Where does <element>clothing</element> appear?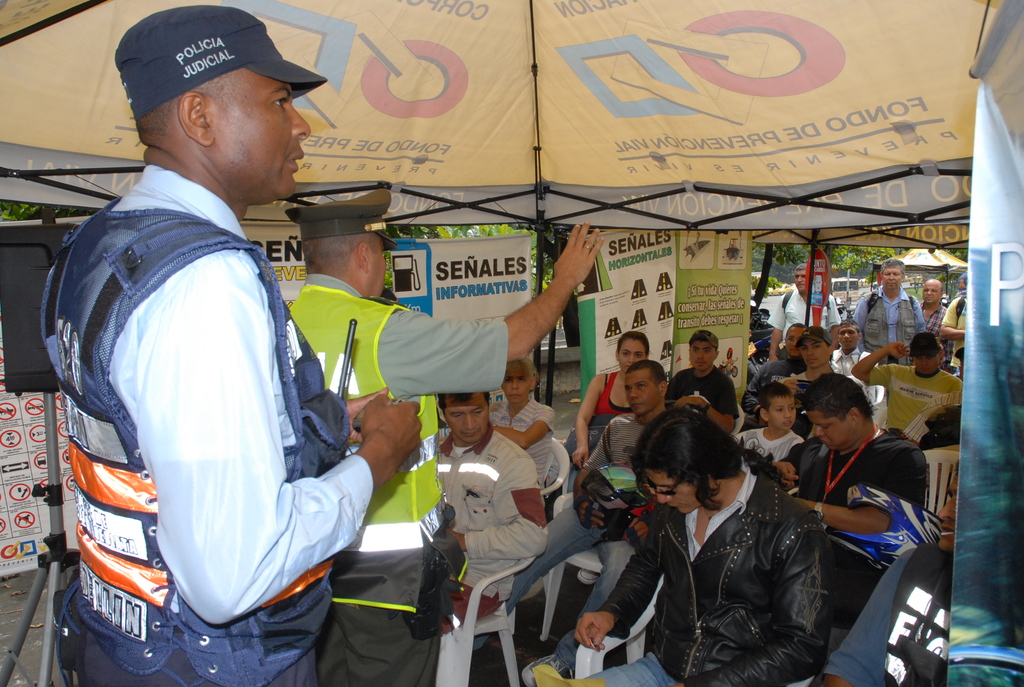
Appears at locate(38, 162, 373, 686).
